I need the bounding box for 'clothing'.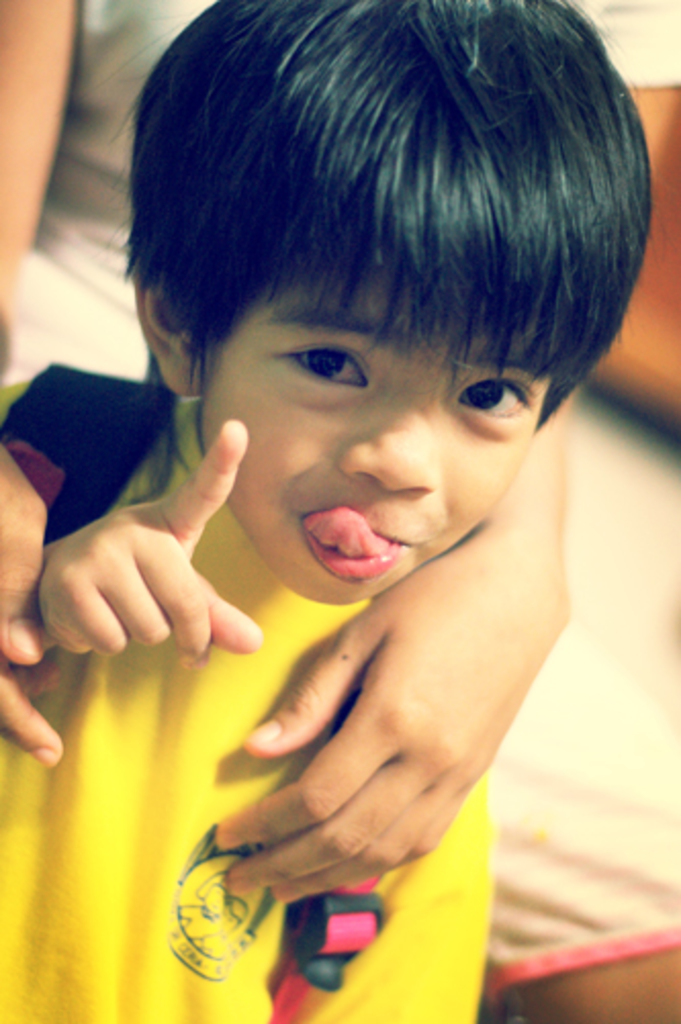
Here it is: detection(96, 300, 628, 975).
